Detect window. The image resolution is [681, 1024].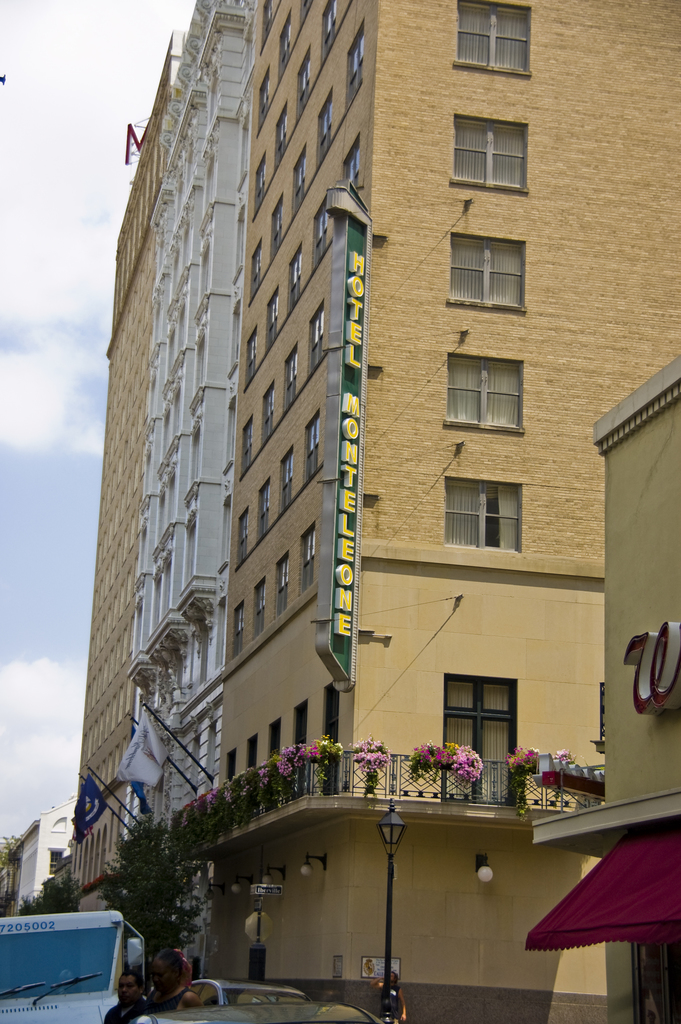
{"x1": 267, "y1": 721, "x2": 282, "y2": 765}.
